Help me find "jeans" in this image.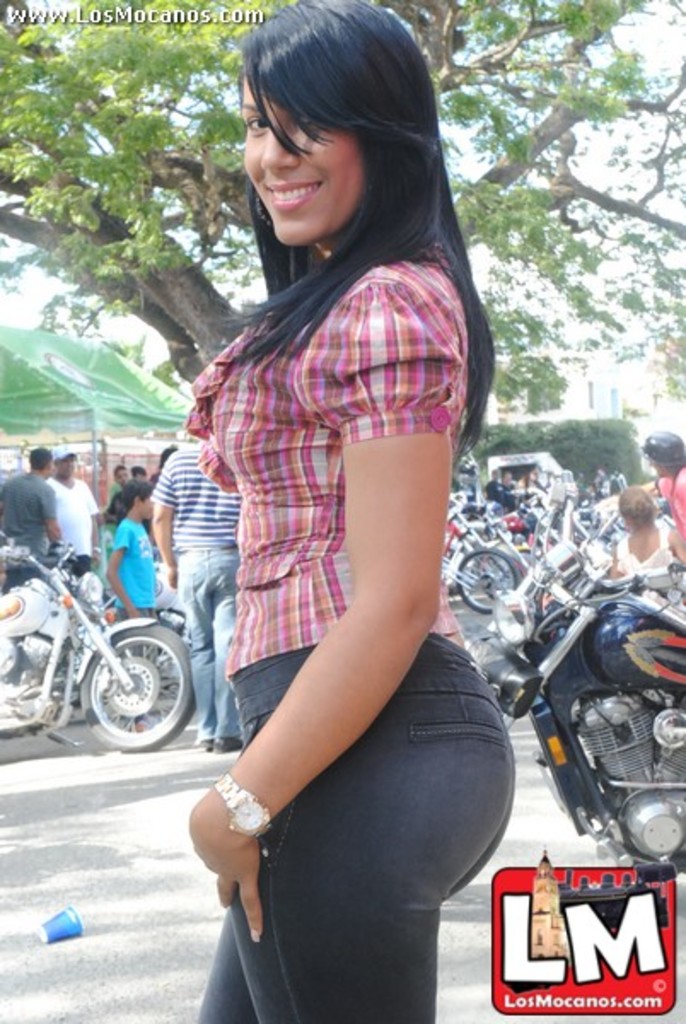
Found it: detection(193, 635, 514, 1022).
